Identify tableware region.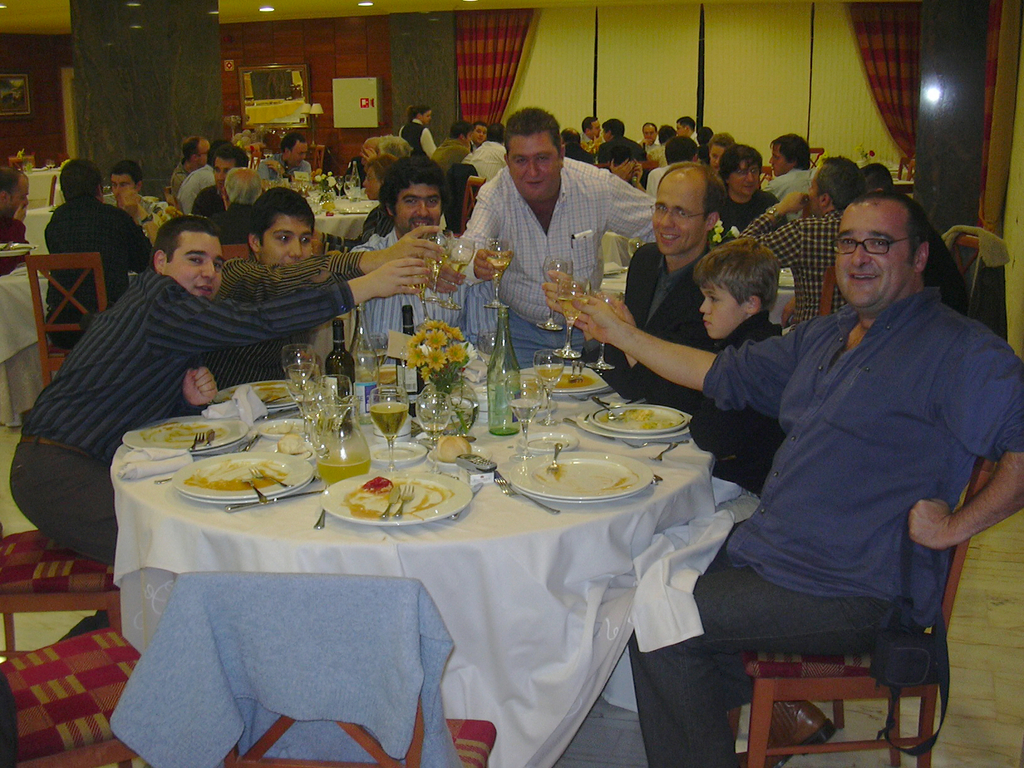
Region: (x1=593, y1=400, x2=694, y2=458).
